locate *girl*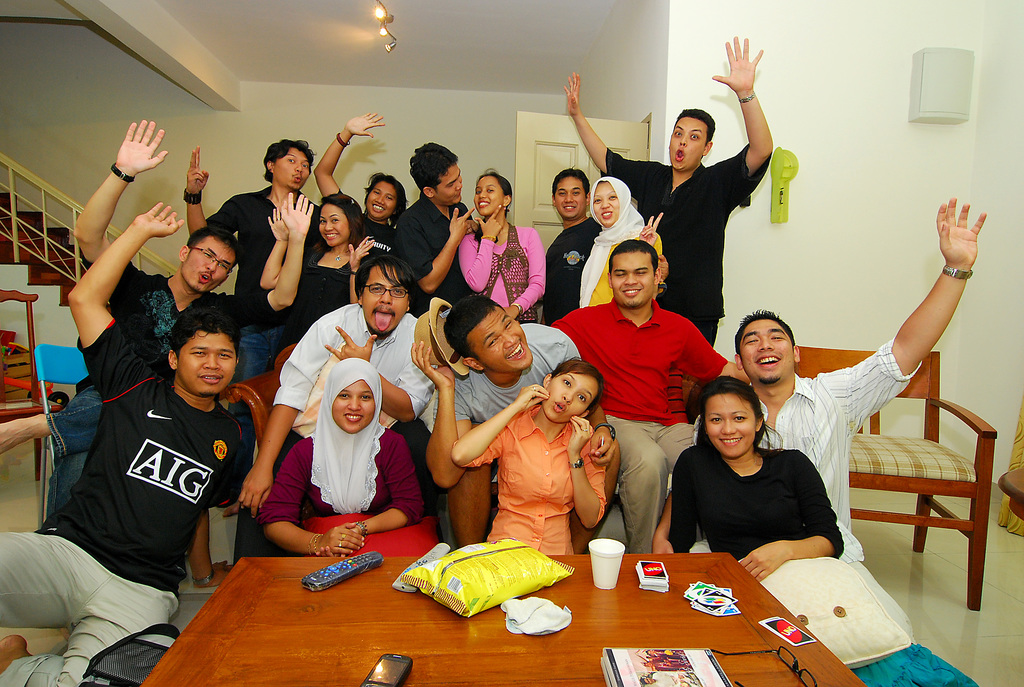
locate(252, 352, 428, 559)
